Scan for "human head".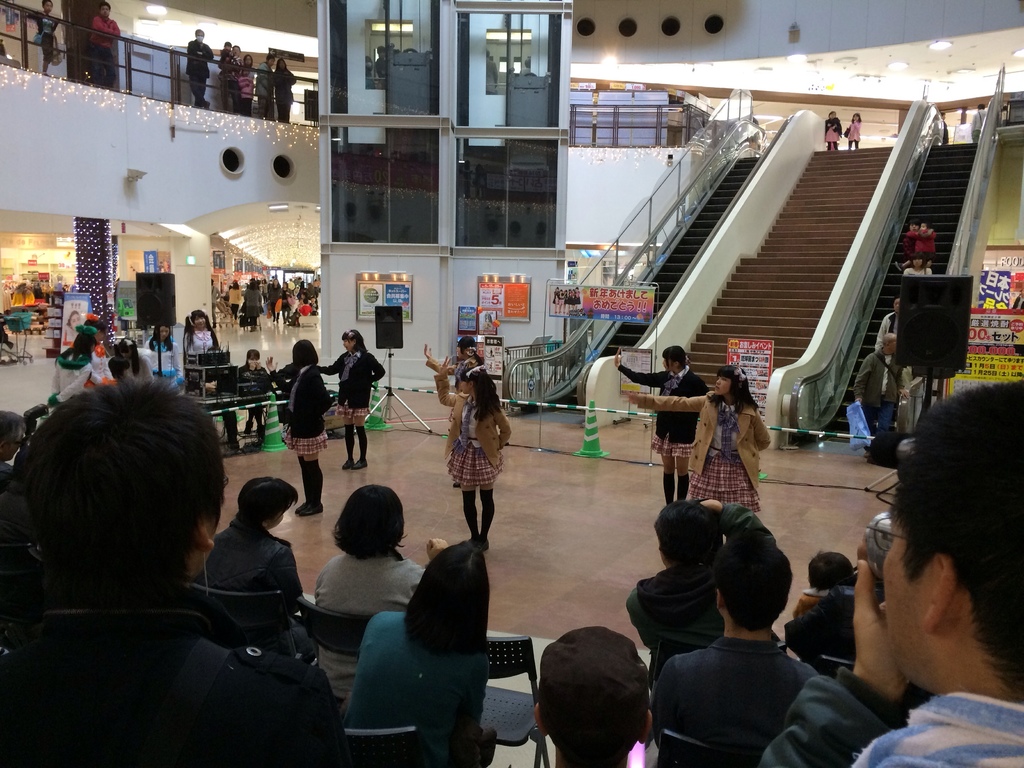
Scan result: bbox=[716, 532, 791, 639].
